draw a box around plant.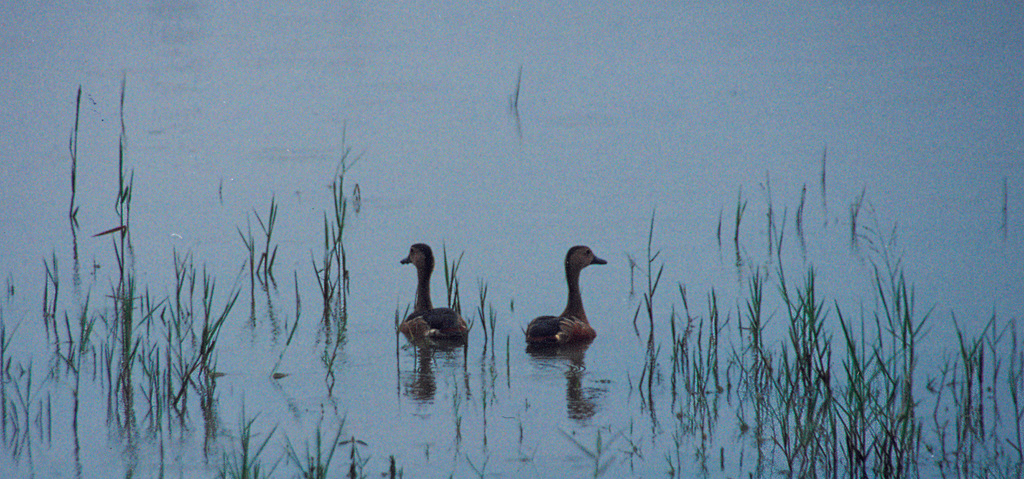
(x1=788, y1=182, x2=808, y2=230).
